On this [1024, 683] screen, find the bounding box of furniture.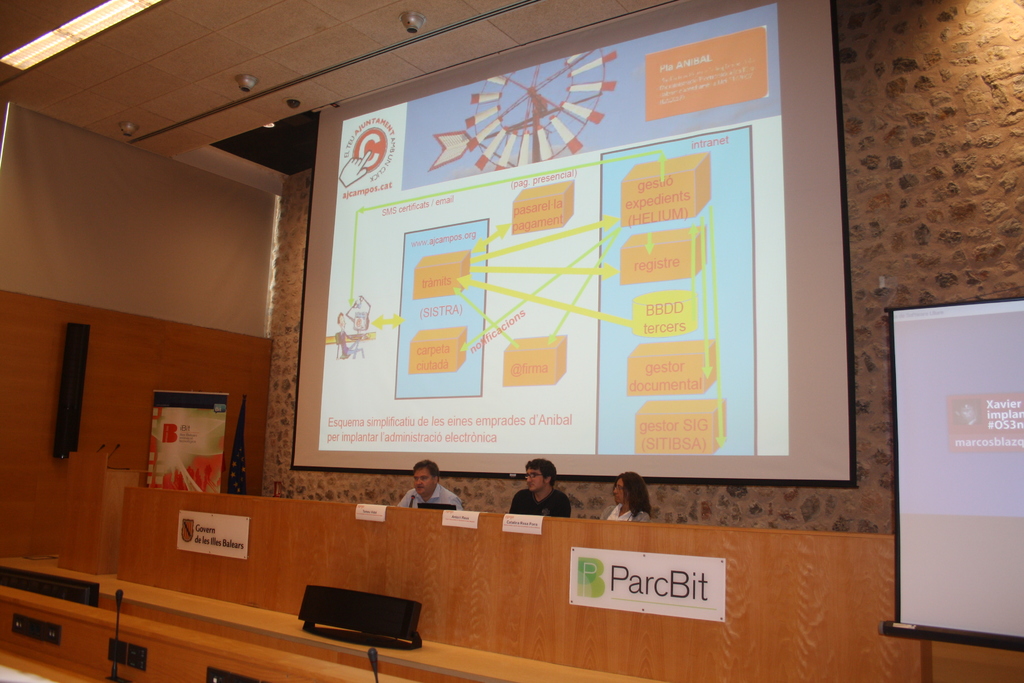
Bounding box: (x1=0, y1=550, x2=660, y2=682).
